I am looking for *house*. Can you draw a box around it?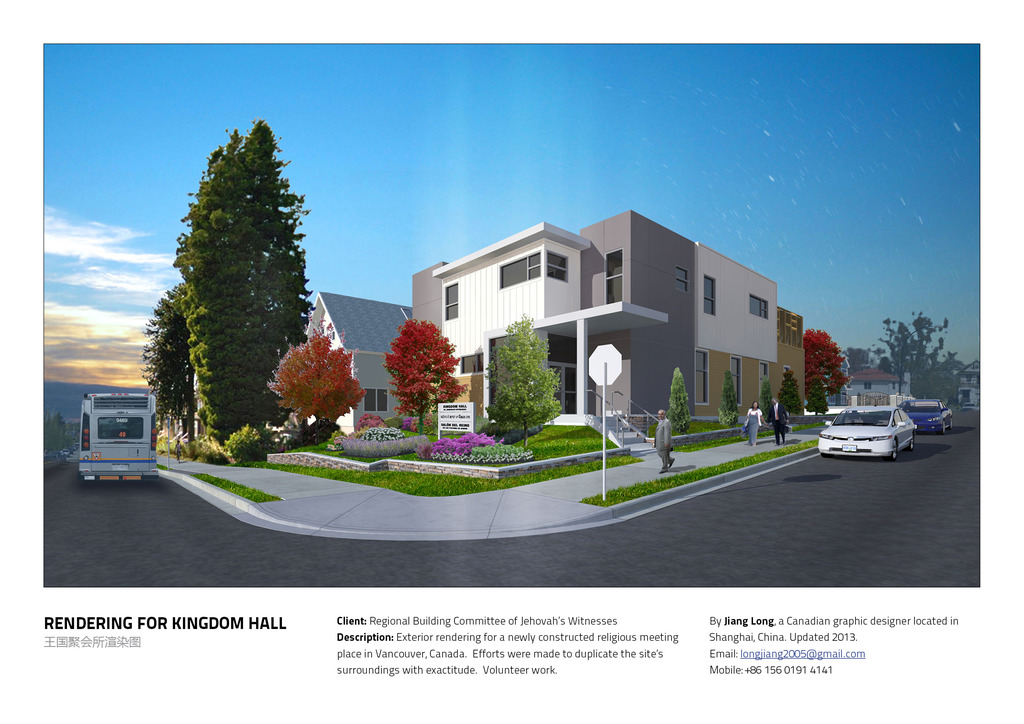
Sure, the bounding box is 292/292/424/444.
